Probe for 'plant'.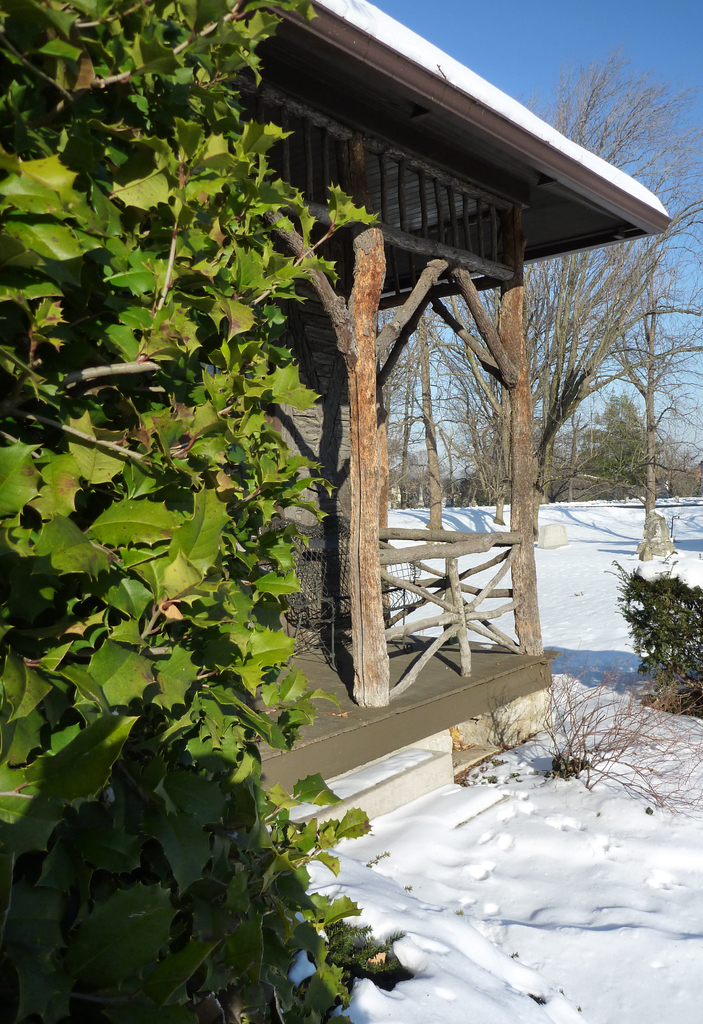
Probe result: BBox(0, 0, 413, 1023).
